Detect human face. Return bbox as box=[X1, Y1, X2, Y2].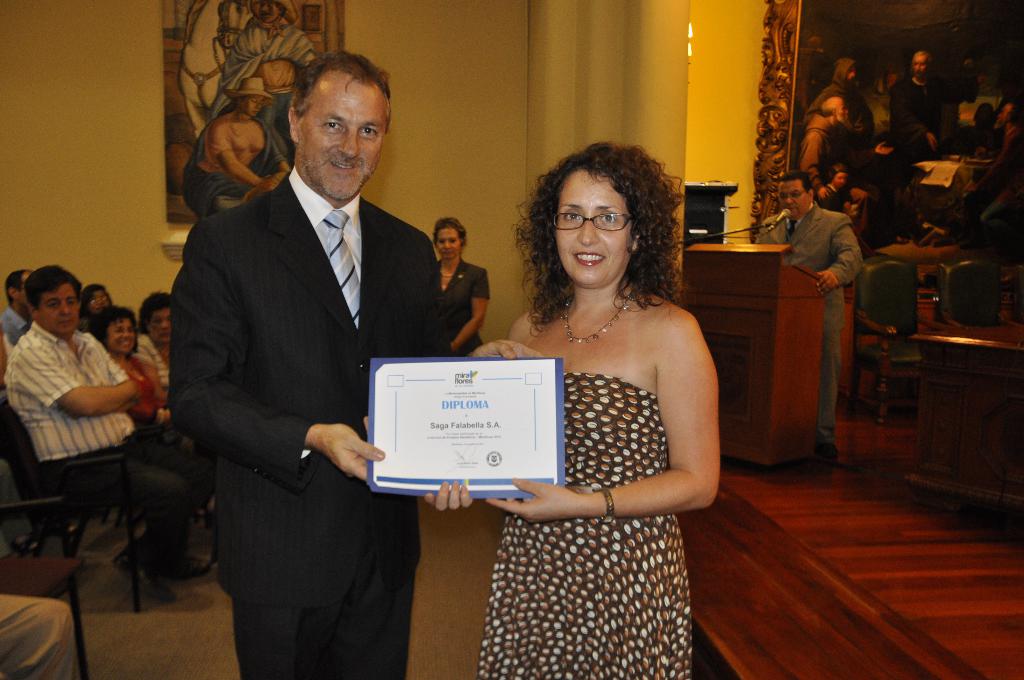
box=[778, 182, 808, 222].
